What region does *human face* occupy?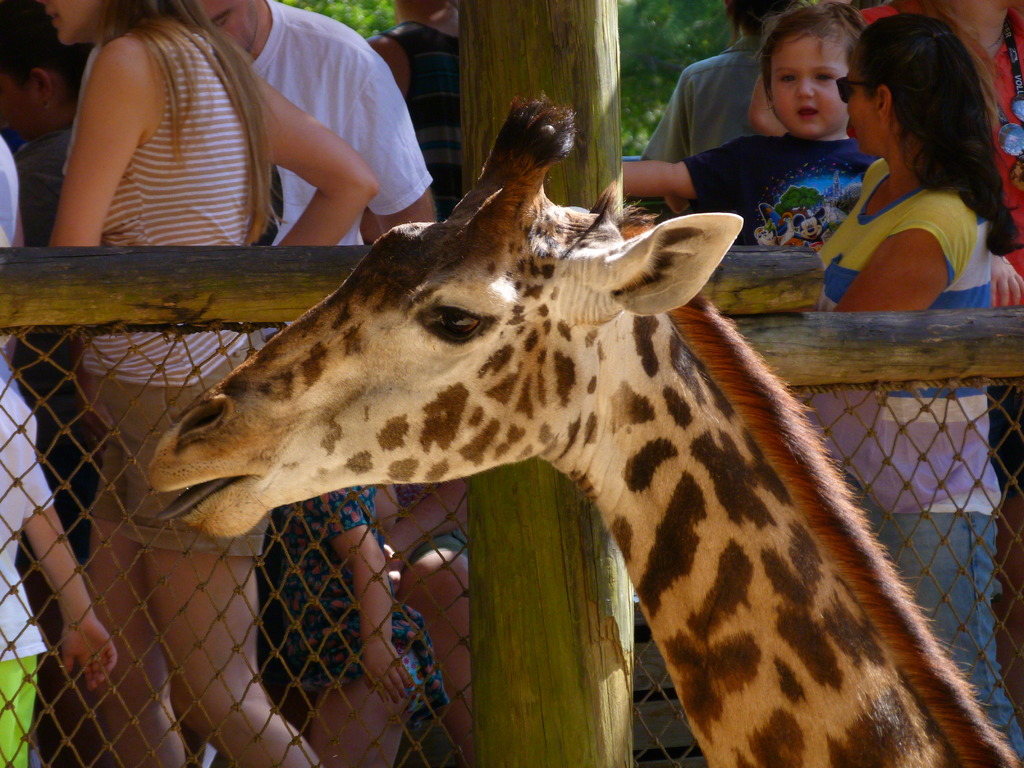
198, 0, 258, 52.
